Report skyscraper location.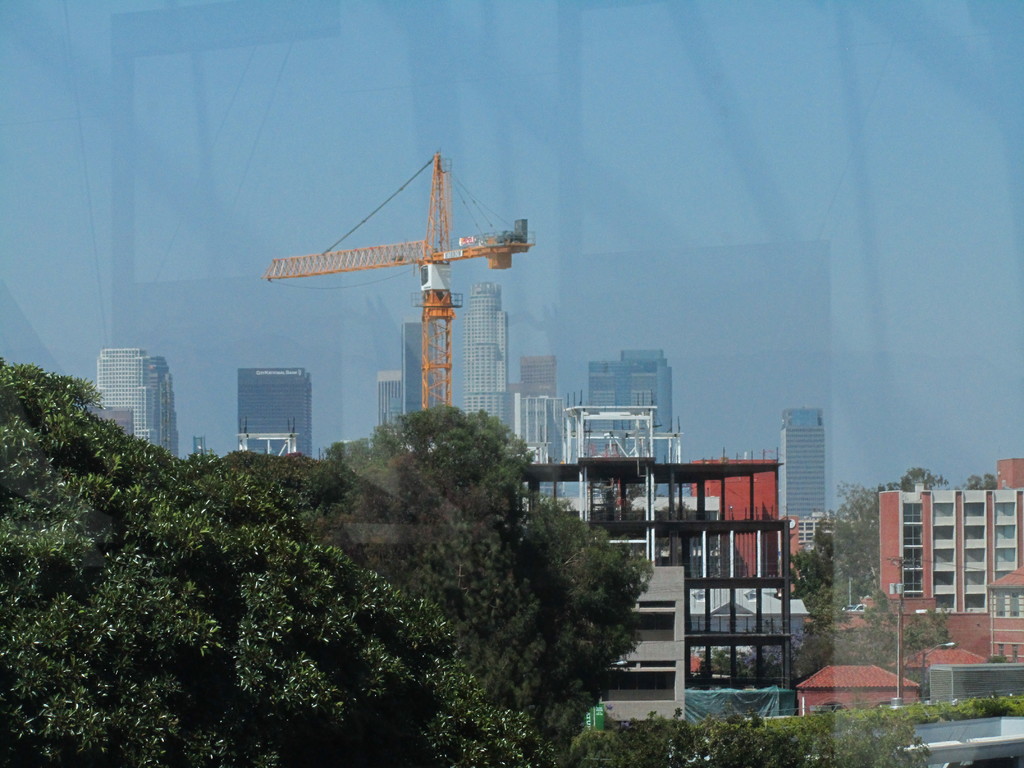
Report: rect(503, 354, 560, 396).
